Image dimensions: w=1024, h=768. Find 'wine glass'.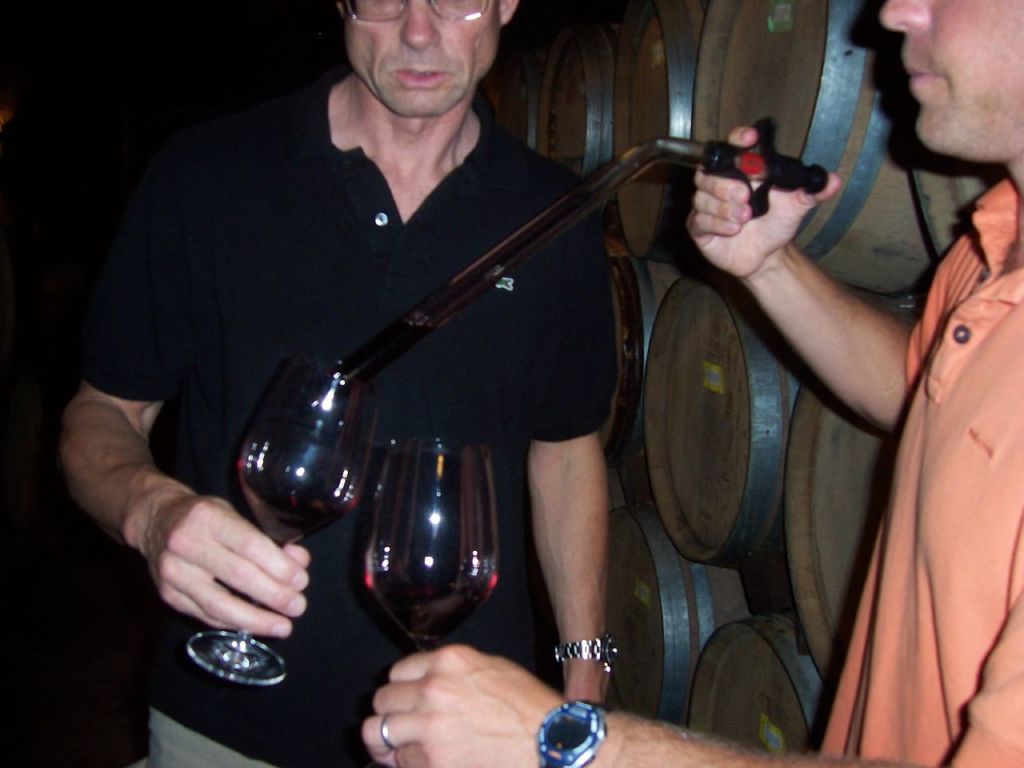
select_region(183, 354, 373, 686).
